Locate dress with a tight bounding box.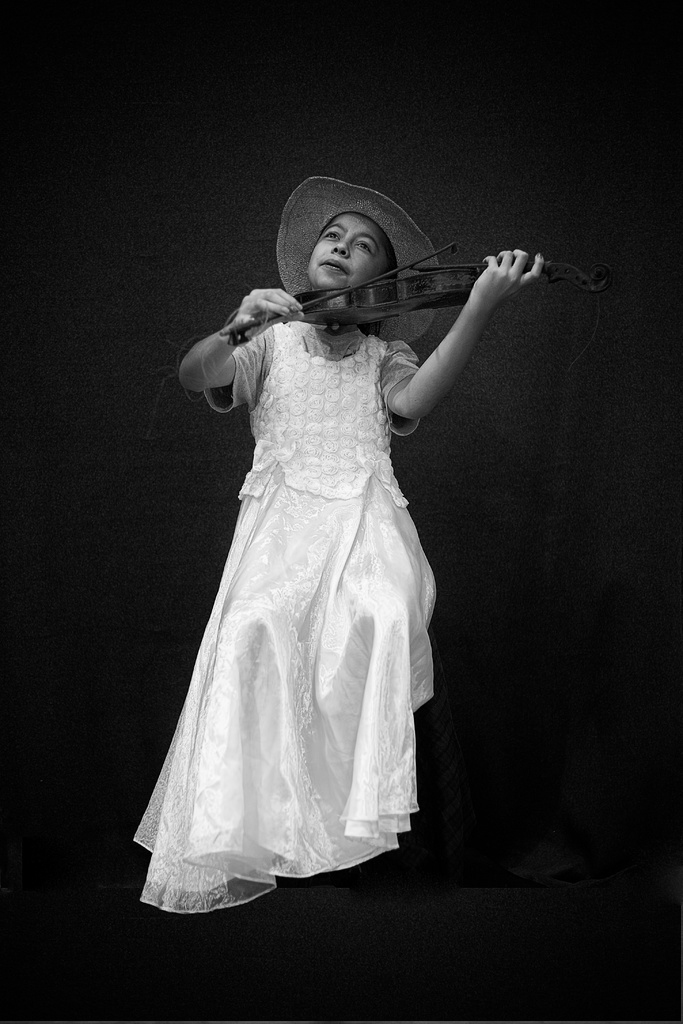
131:314:441:917.
